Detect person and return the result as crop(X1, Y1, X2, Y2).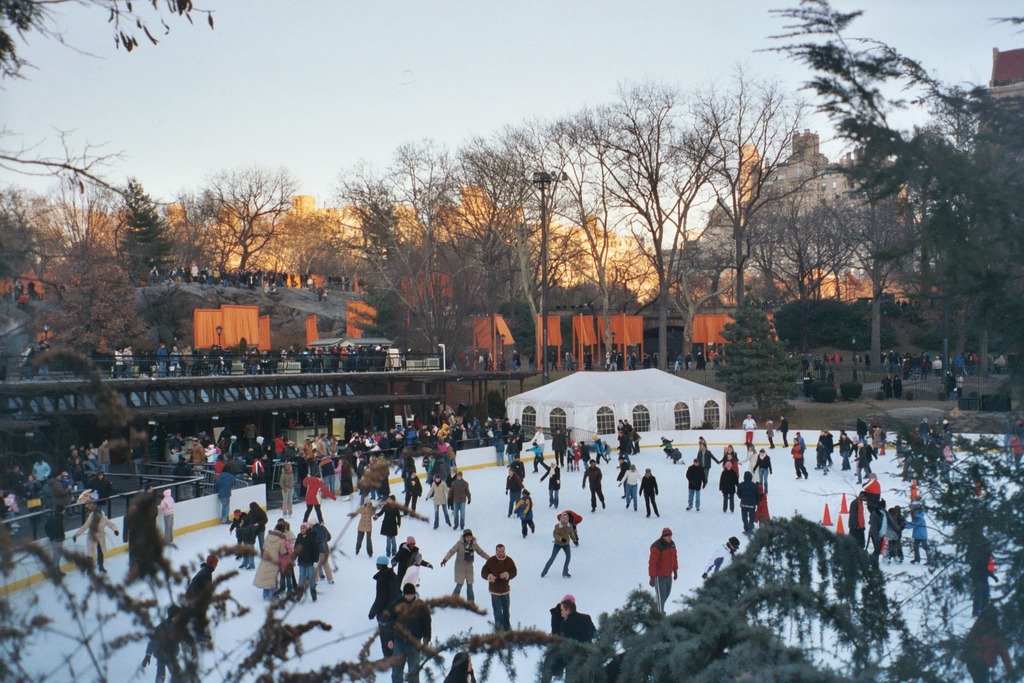
crop(339, 448, 388, 496).
